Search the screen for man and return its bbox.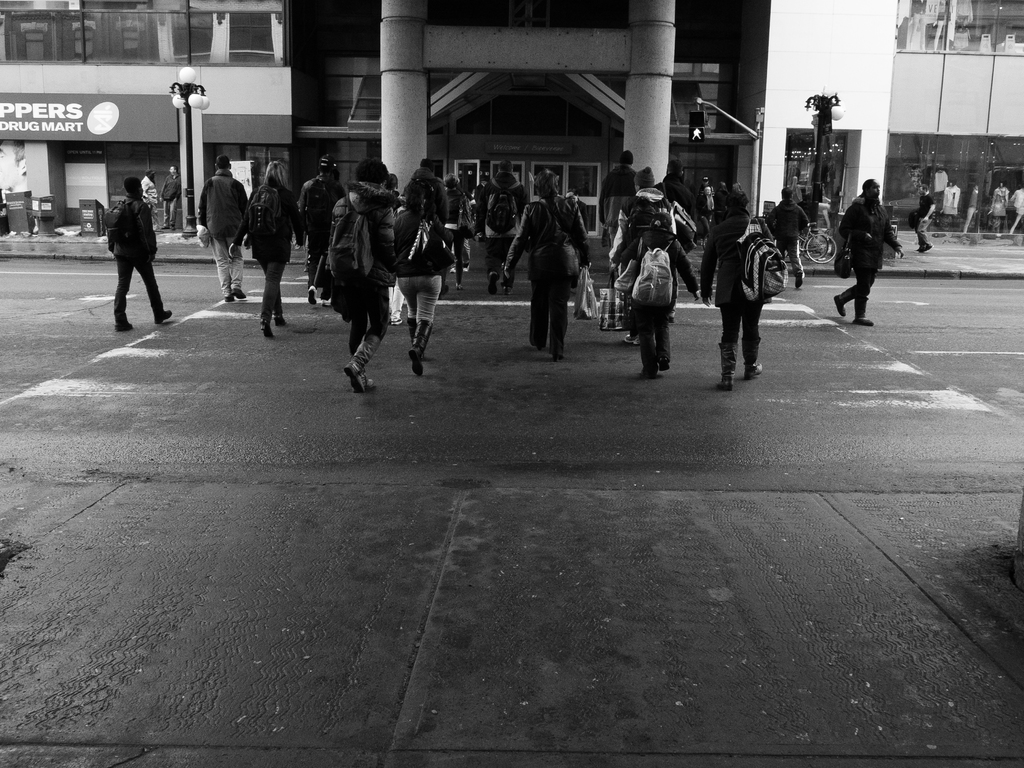
Found: x1=766 y1=188 x2=812 y2=286.
